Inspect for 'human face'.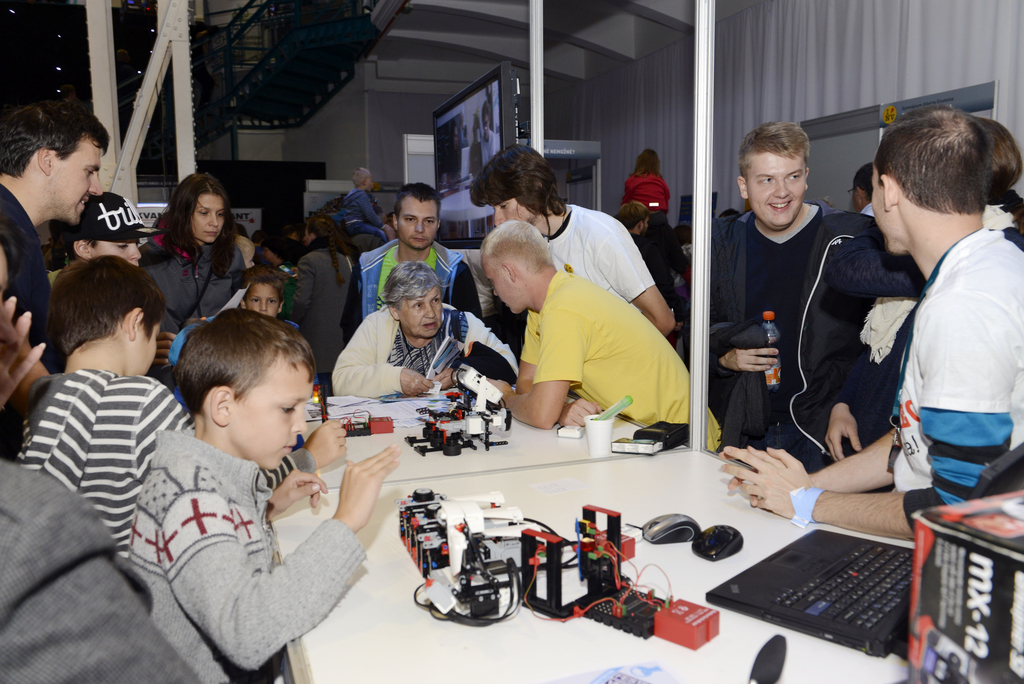
Inspection: bbox=[241, 283, 277, 316].
